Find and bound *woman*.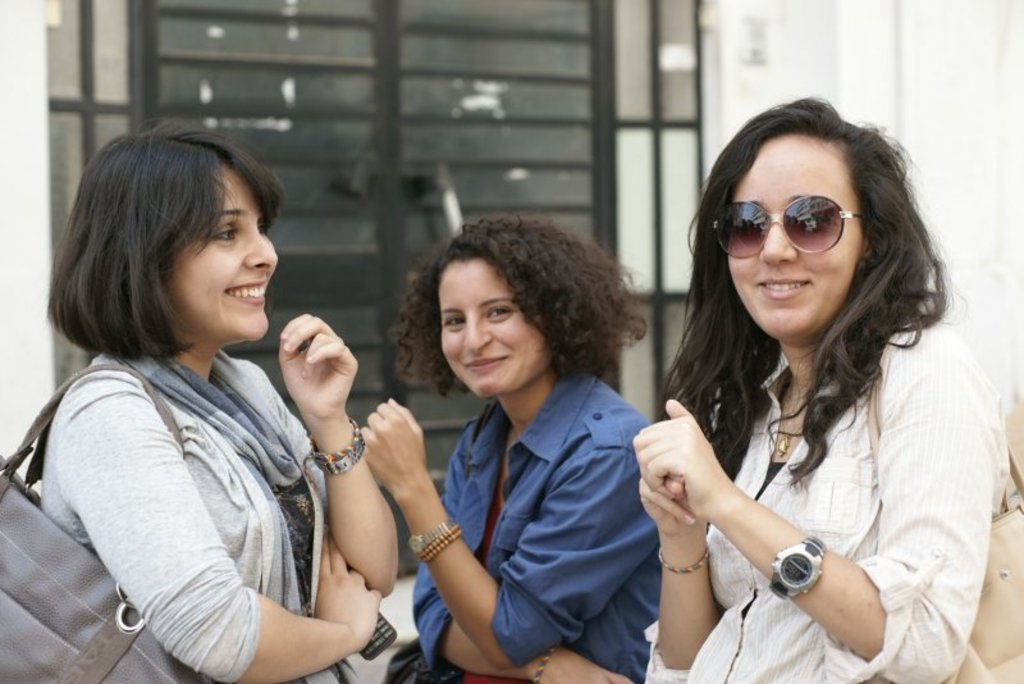
Bound: select_region(32, 109, 399, 683).
